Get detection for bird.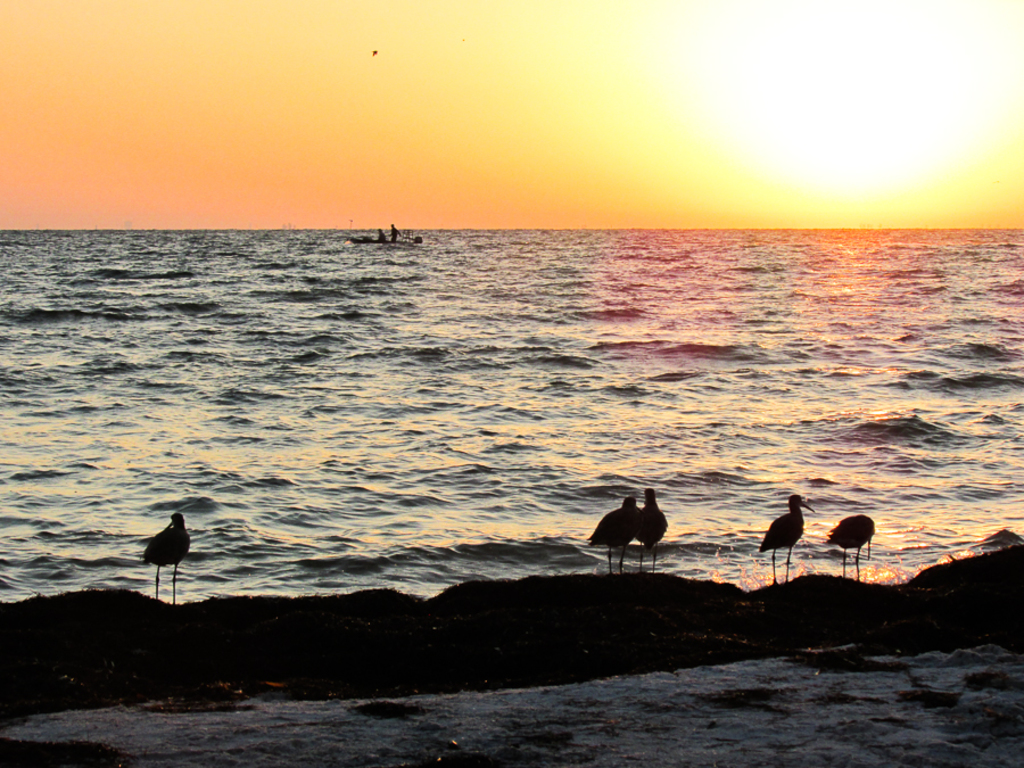
Detection: <box>758,492,815,565</box>.
